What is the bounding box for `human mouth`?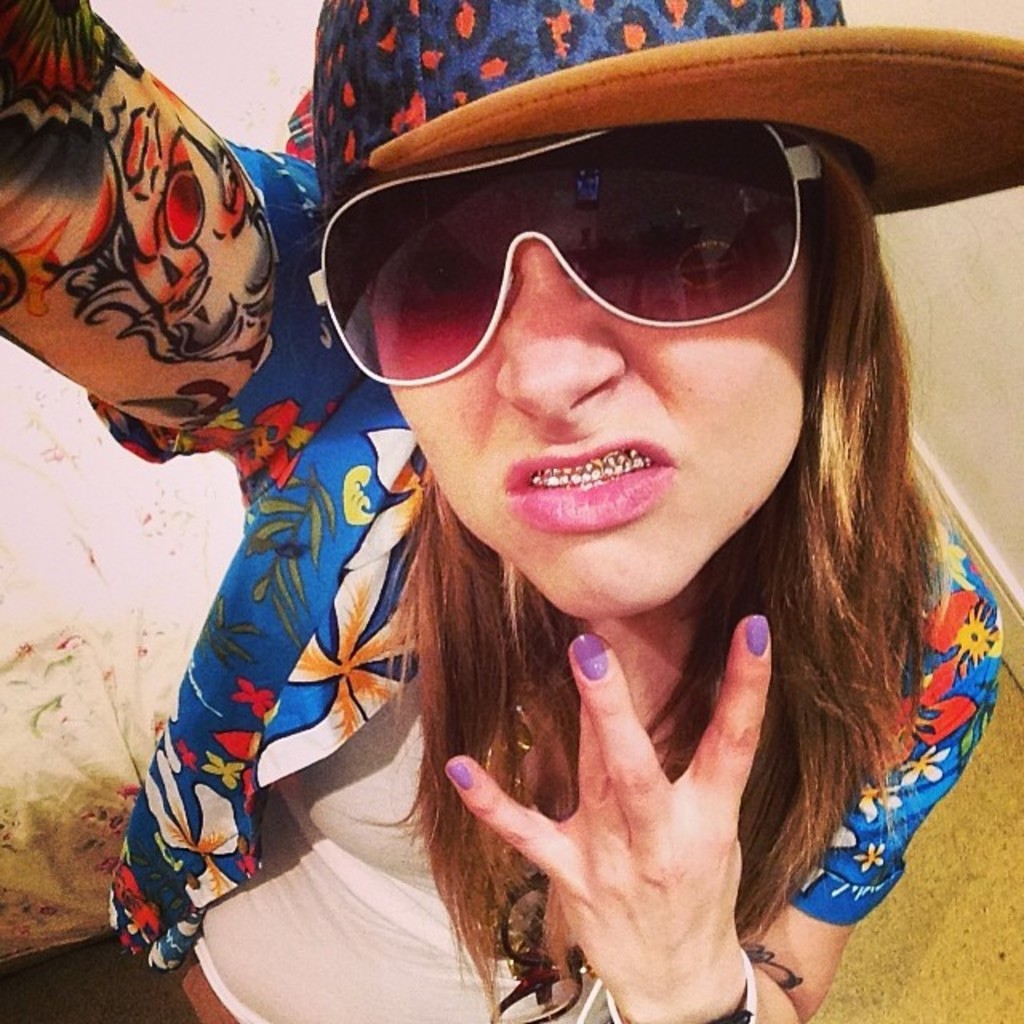
x1=499 y1=443 x2=731 y2=530.
